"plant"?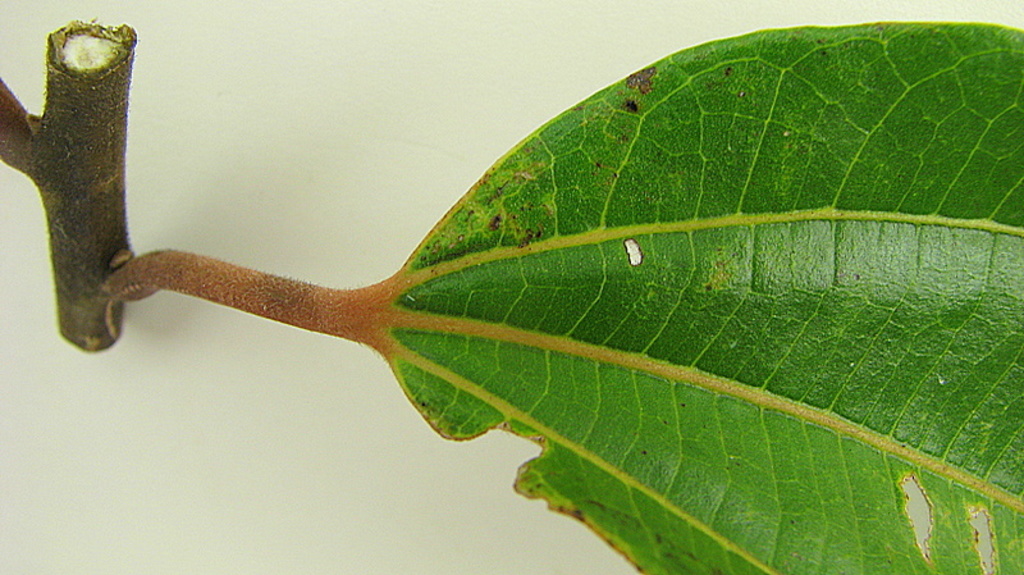
box=[0, 1, 1023, 574]
